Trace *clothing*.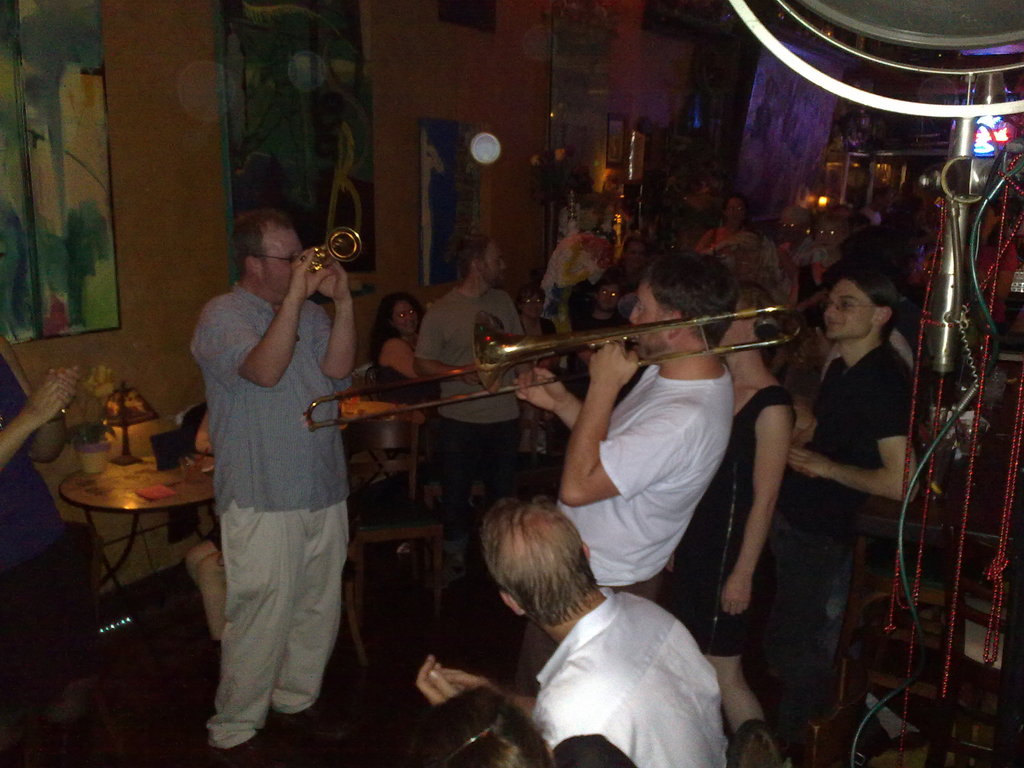
Traced to 554 339 748 591.
